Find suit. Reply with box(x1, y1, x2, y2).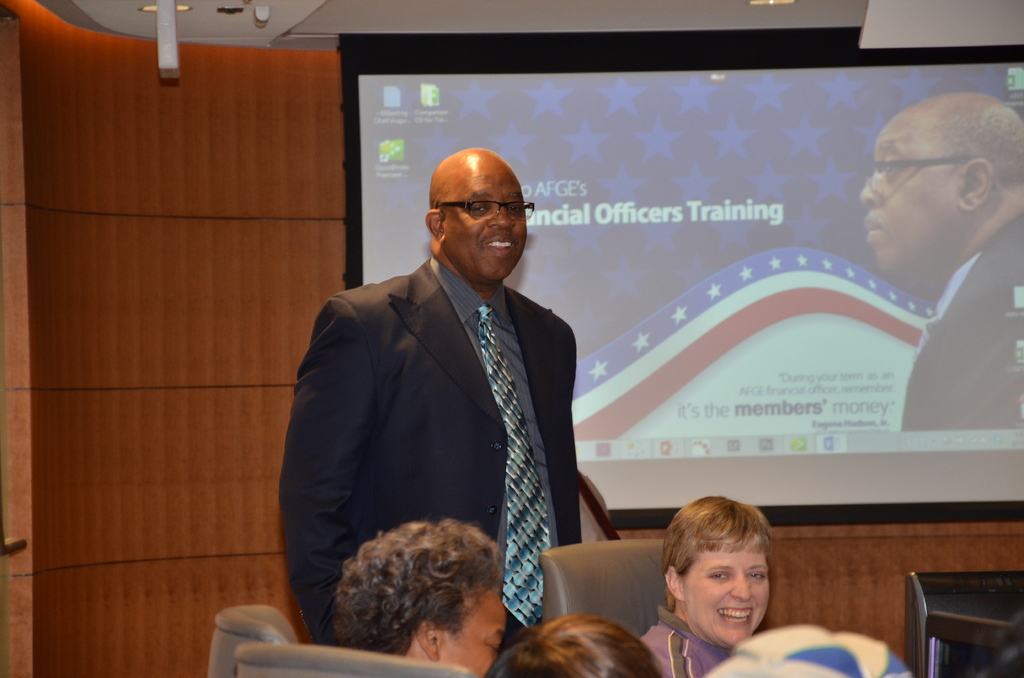
box(901, 209, 1023, 432).
